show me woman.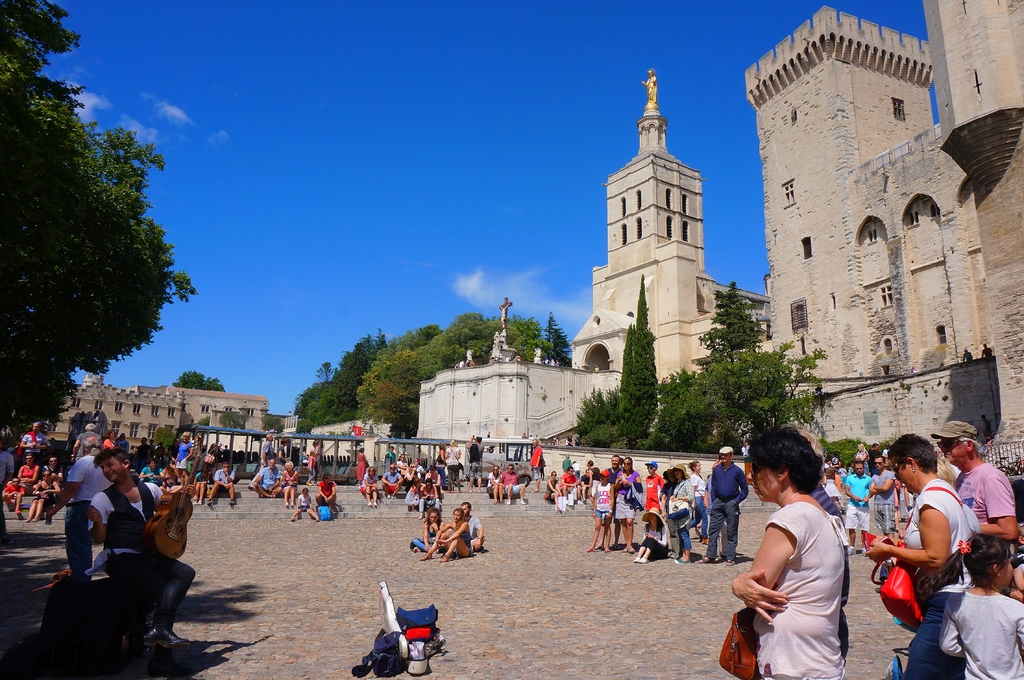
woman is here: {"left": 319, "top": 474, "right": 337, "bottom": 509}.
